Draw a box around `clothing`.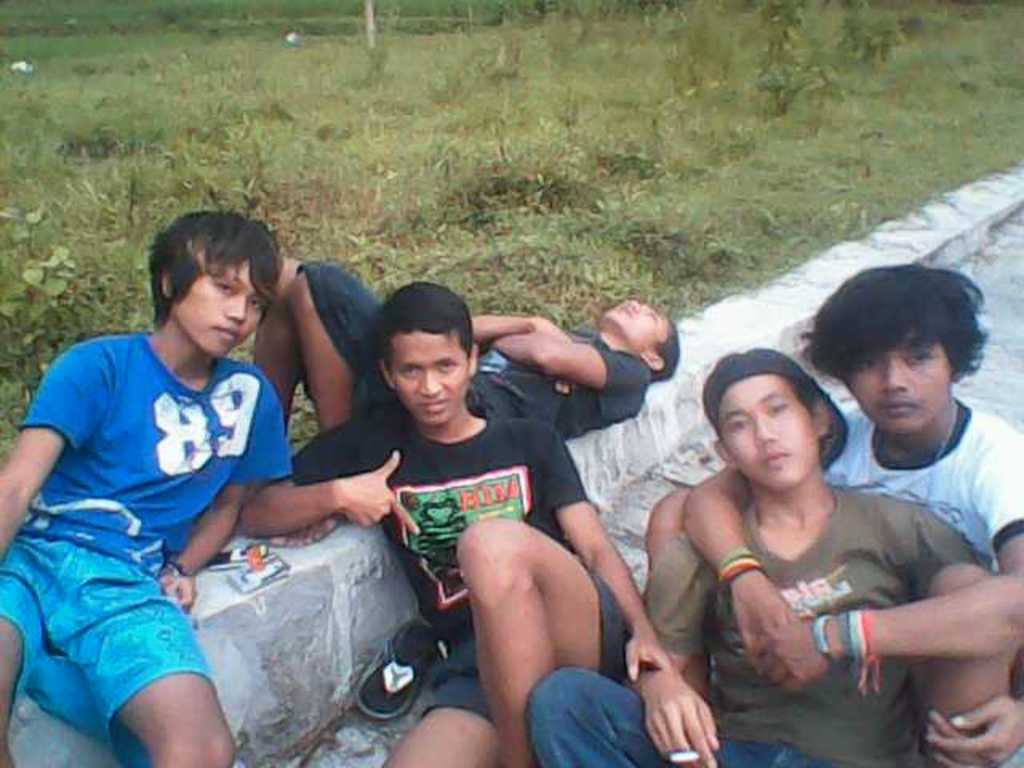
BBox(296, 262, 651, 437).
